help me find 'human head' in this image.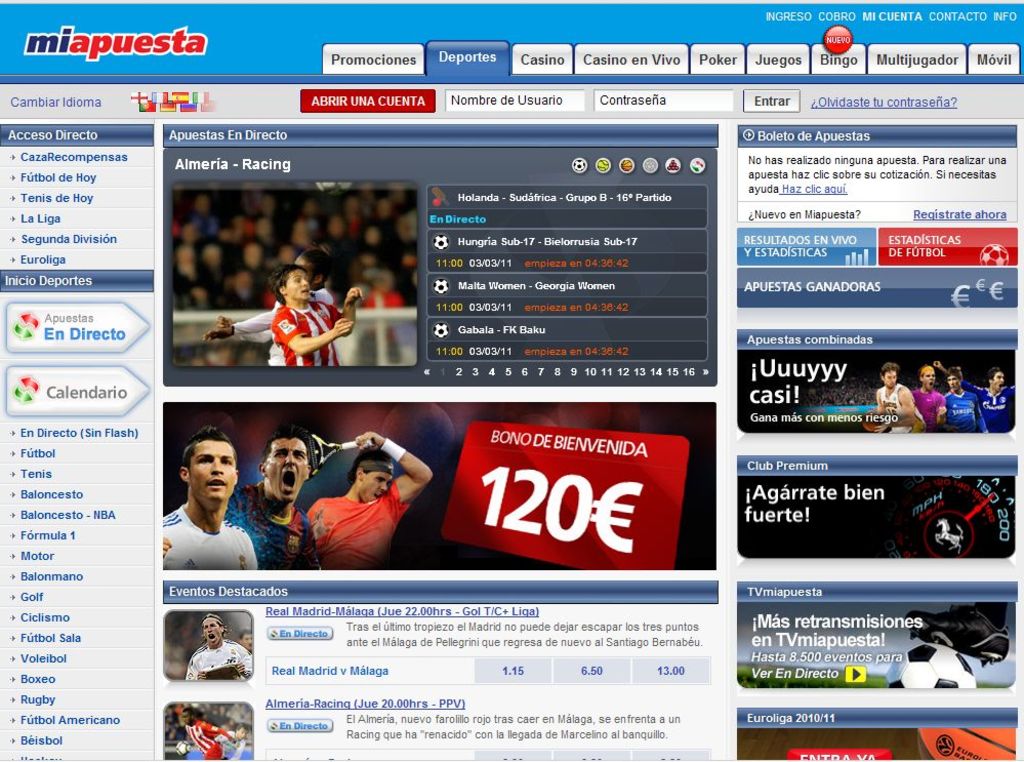
Found it: (916, 364, 934, 386).
